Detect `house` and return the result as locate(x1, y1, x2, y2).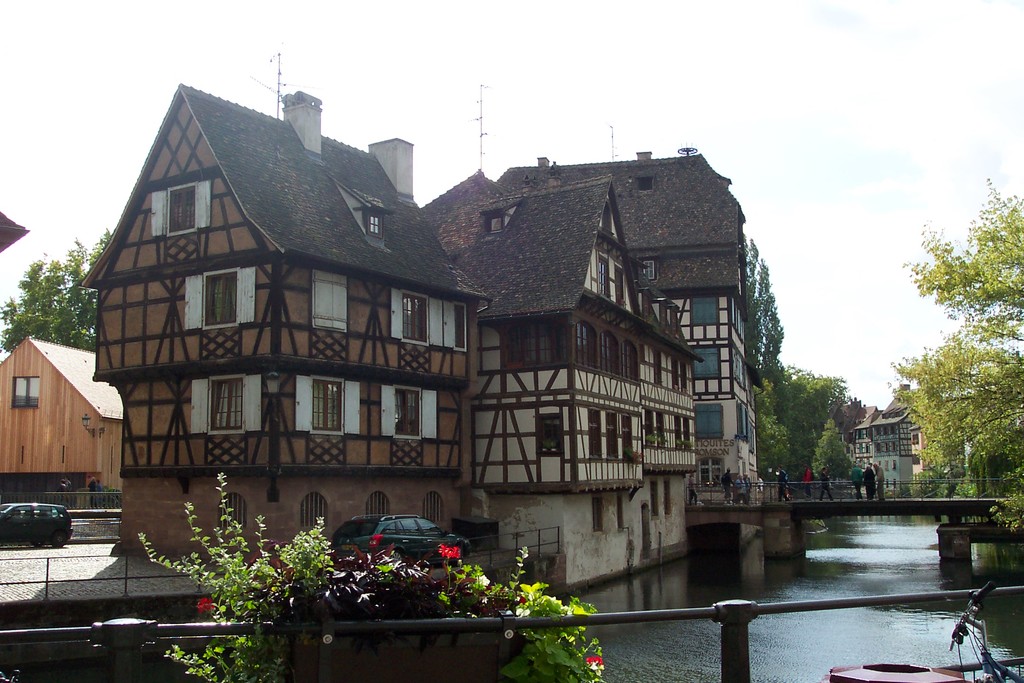
locate(74, 57, 479, 582).
